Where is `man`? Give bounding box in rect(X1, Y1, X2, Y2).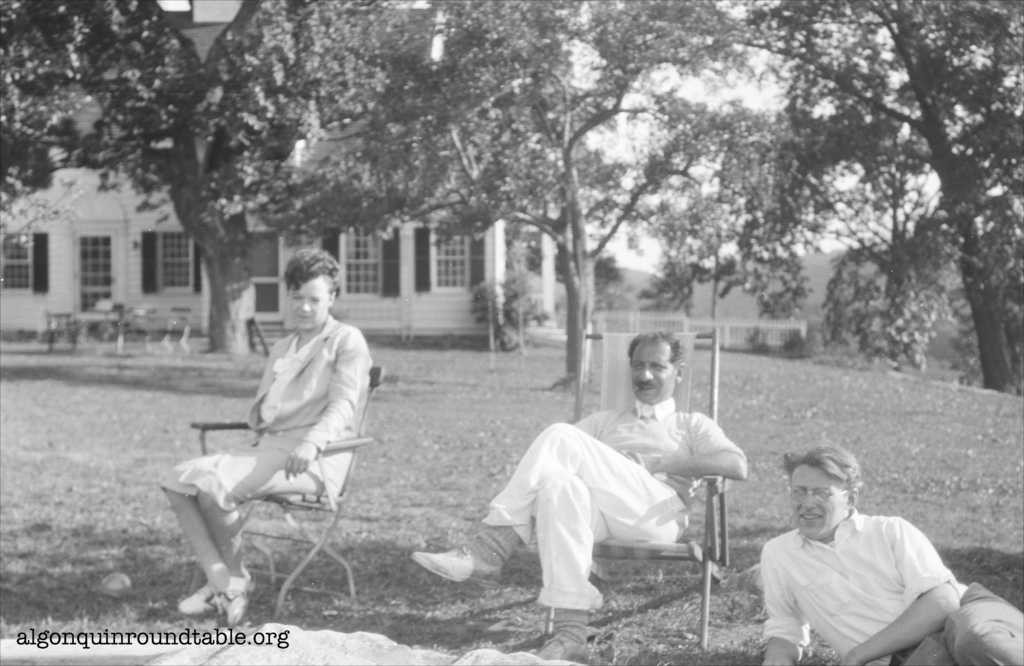
rect(759, 441, 1023, 665).
